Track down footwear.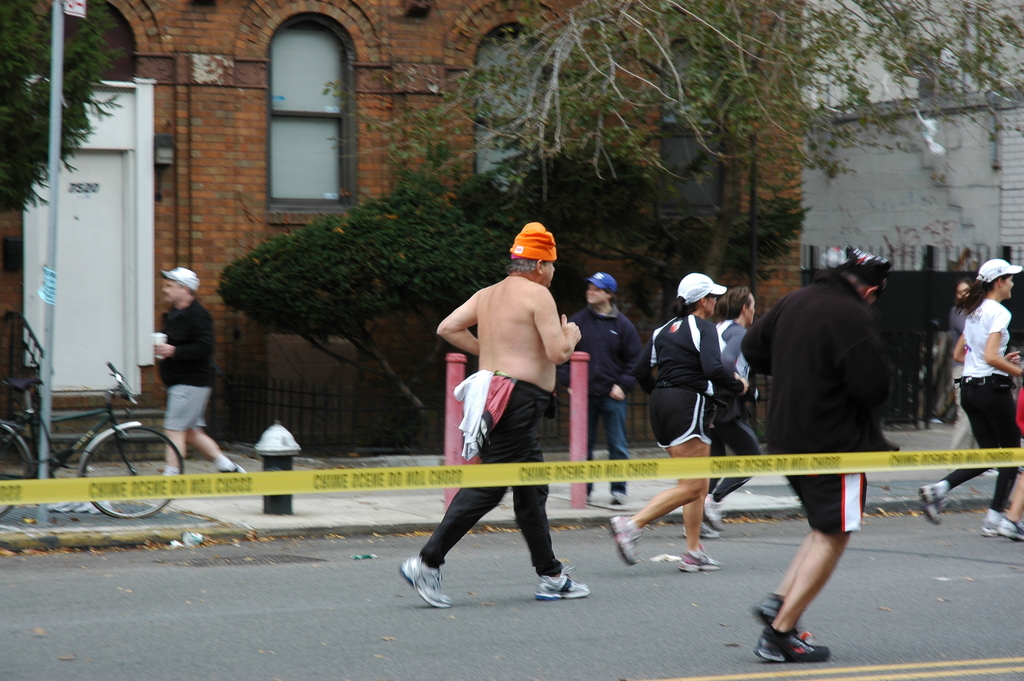
Tracked to <box>584,491,595,504</box>.
